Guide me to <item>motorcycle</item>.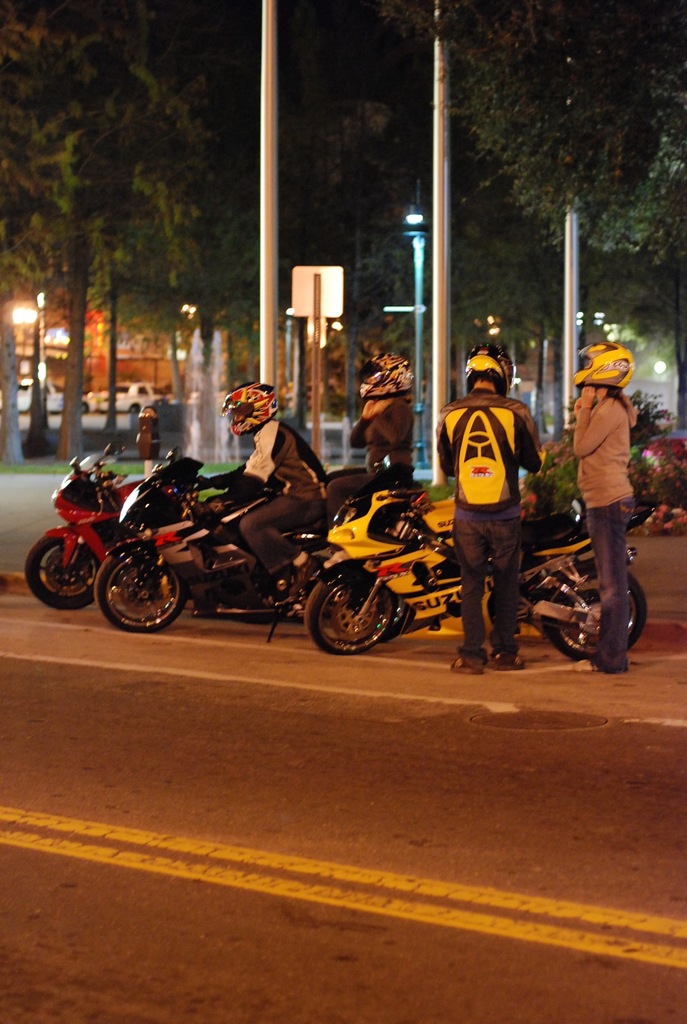
Guidance: 95 449 413 641.
